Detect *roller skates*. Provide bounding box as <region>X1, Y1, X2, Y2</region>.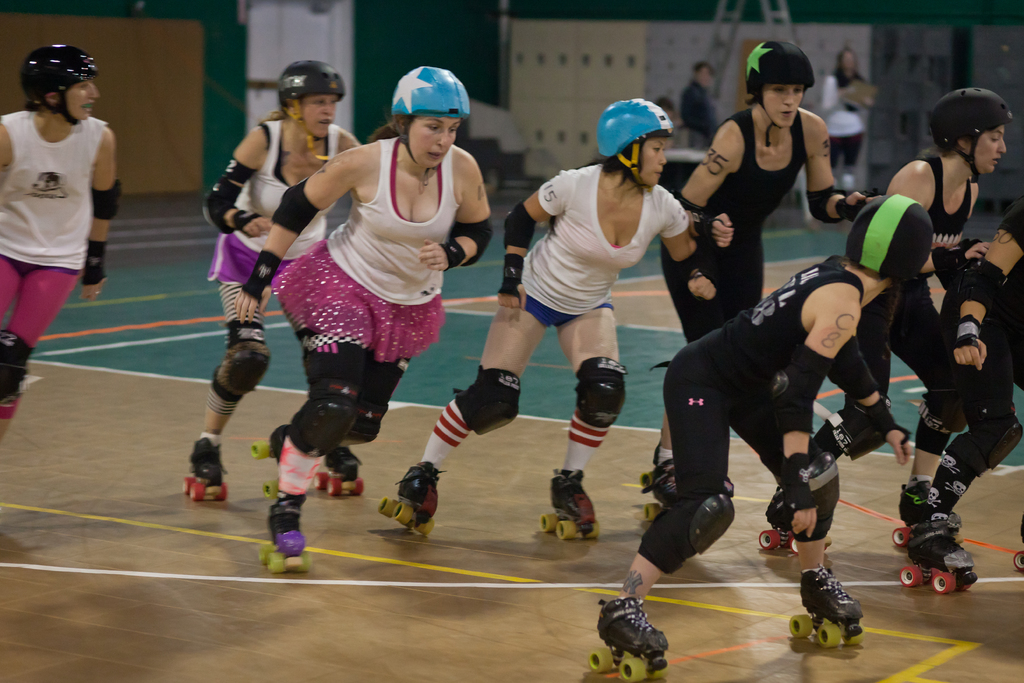
<region>894, 481, 934, 548</region>.
